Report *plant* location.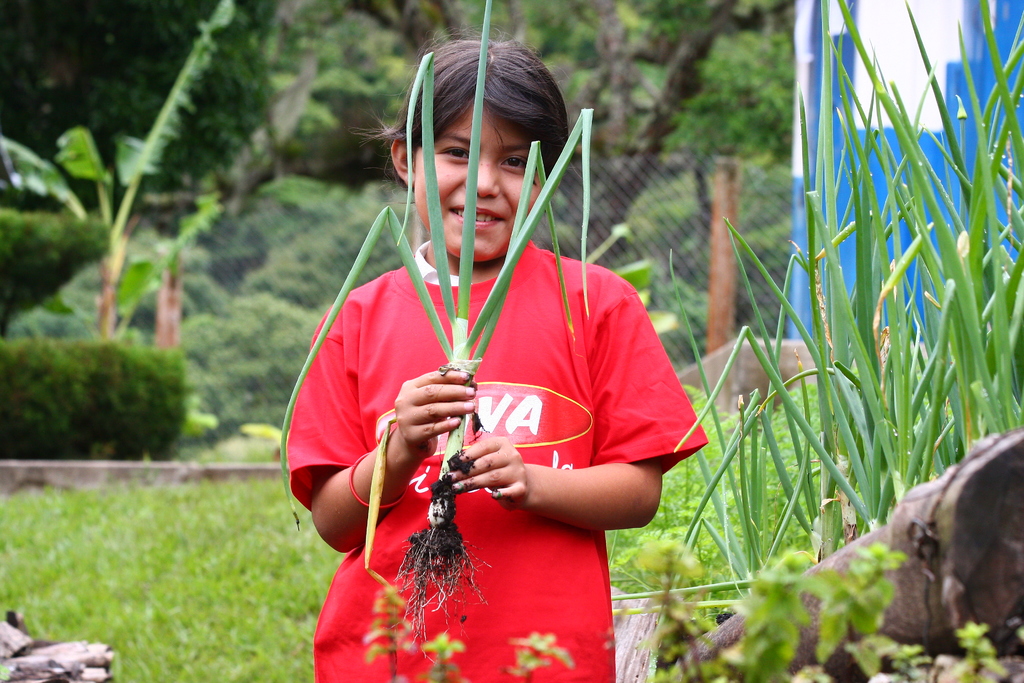
Report: locate(172, 283, 330, 449).
